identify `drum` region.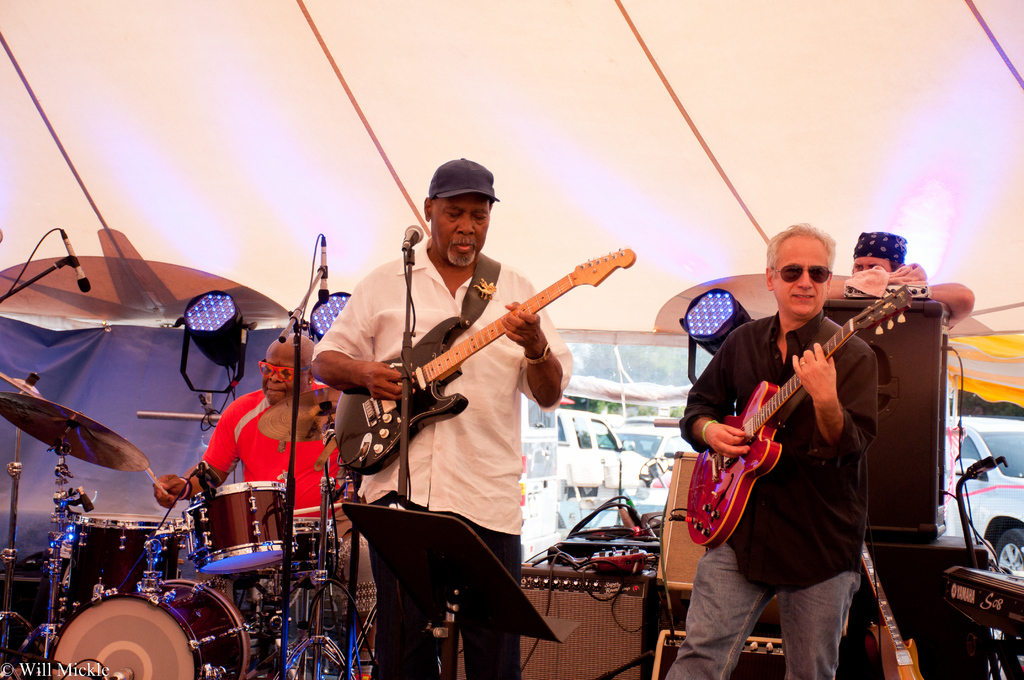
Region: 291/517/337/572.
